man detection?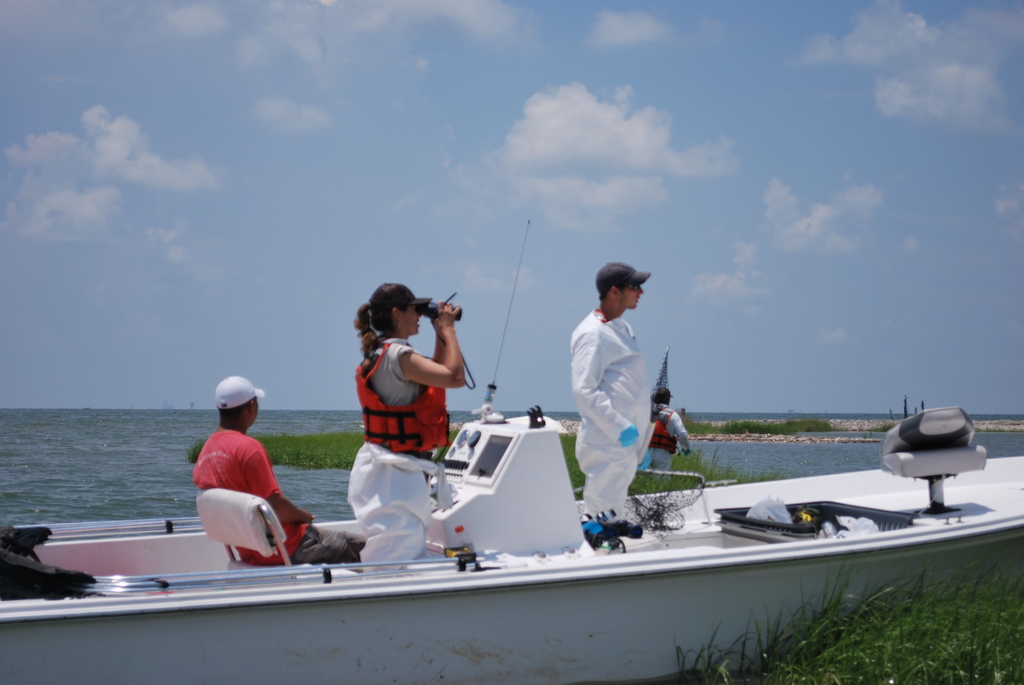
(left=639, top=386, right=690, bottom=469)
